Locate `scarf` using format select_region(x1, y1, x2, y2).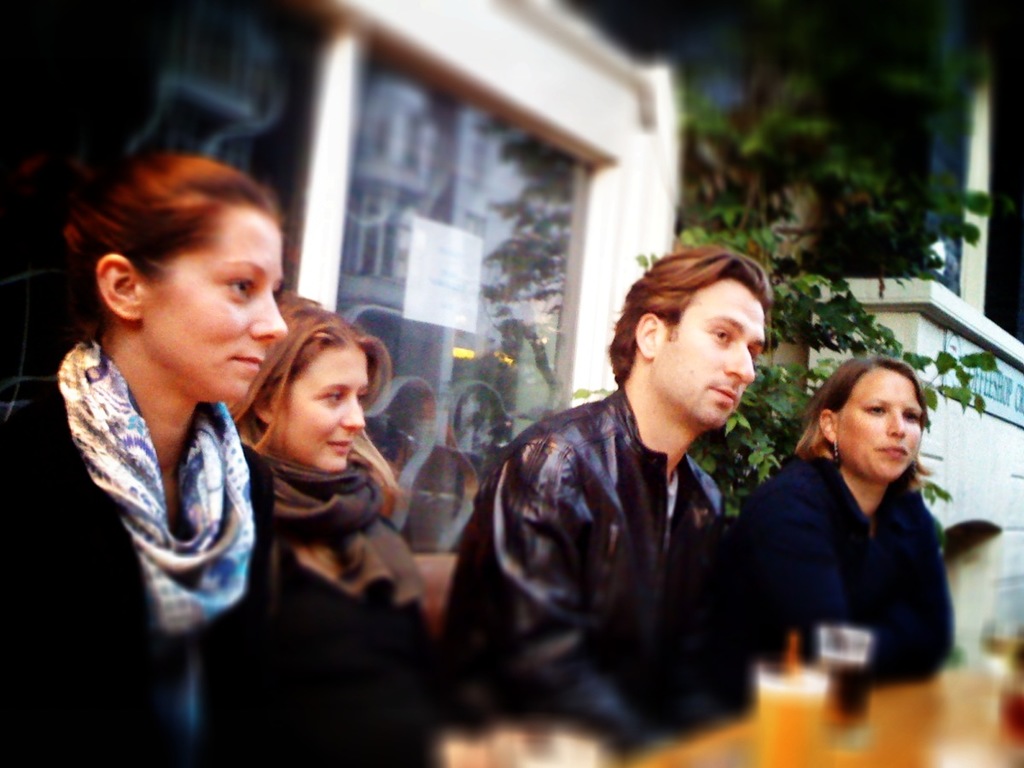
select_region(58, 336, 259, 636).
